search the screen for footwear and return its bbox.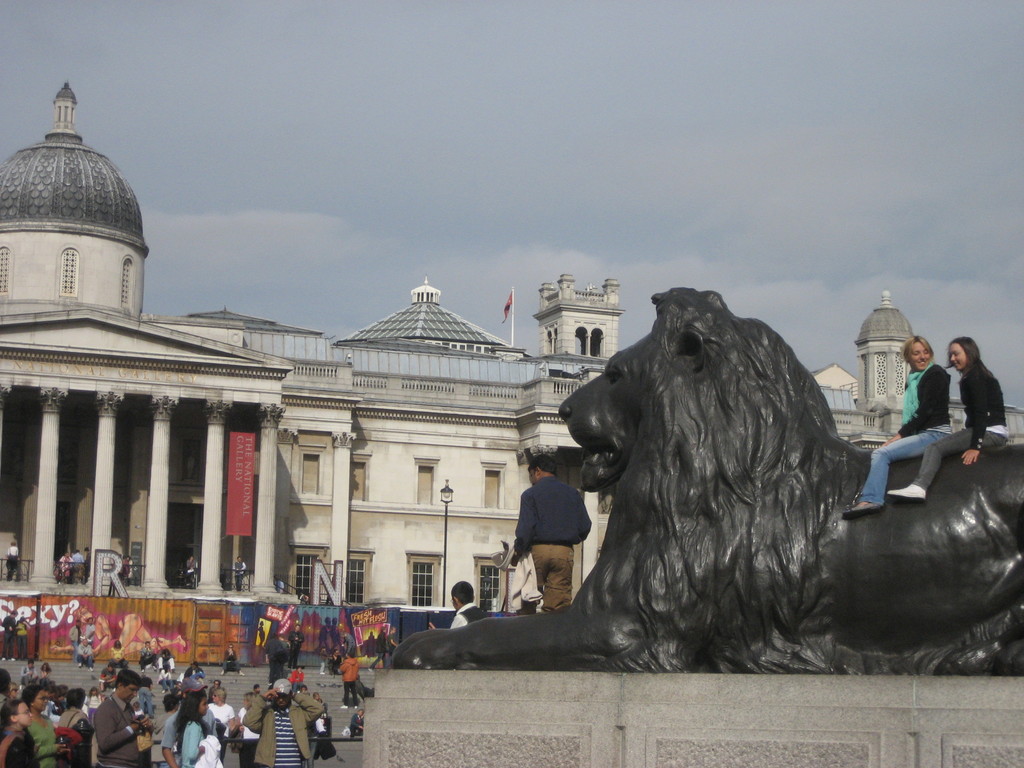
Found: [238, 671, 244, 677].
